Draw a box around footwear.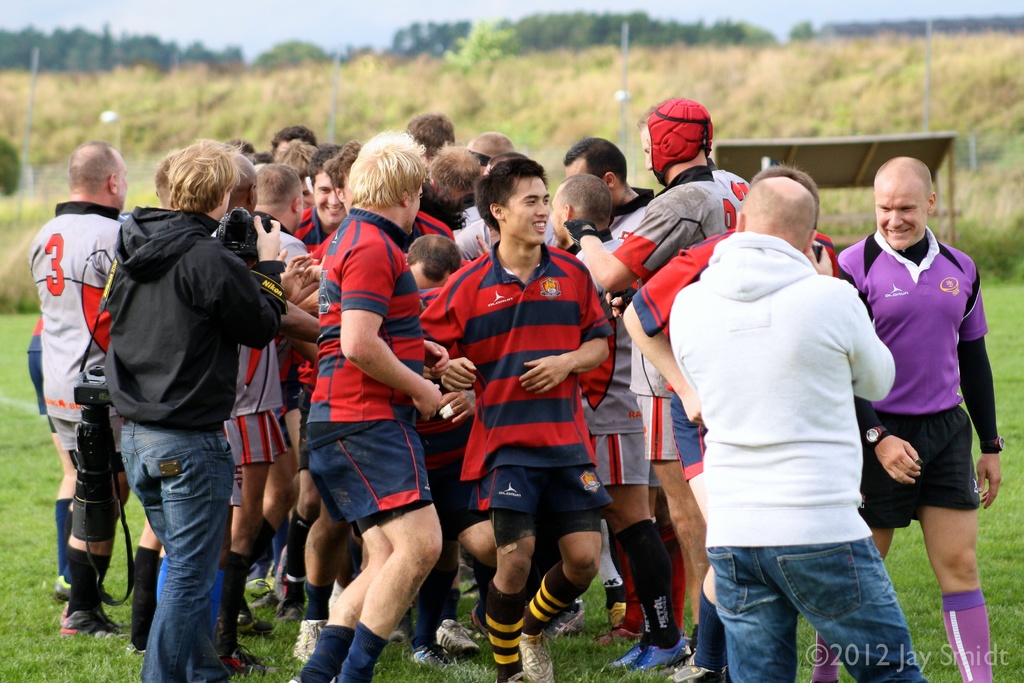
<bbox>440, 616, 479, 667</bbox>.
